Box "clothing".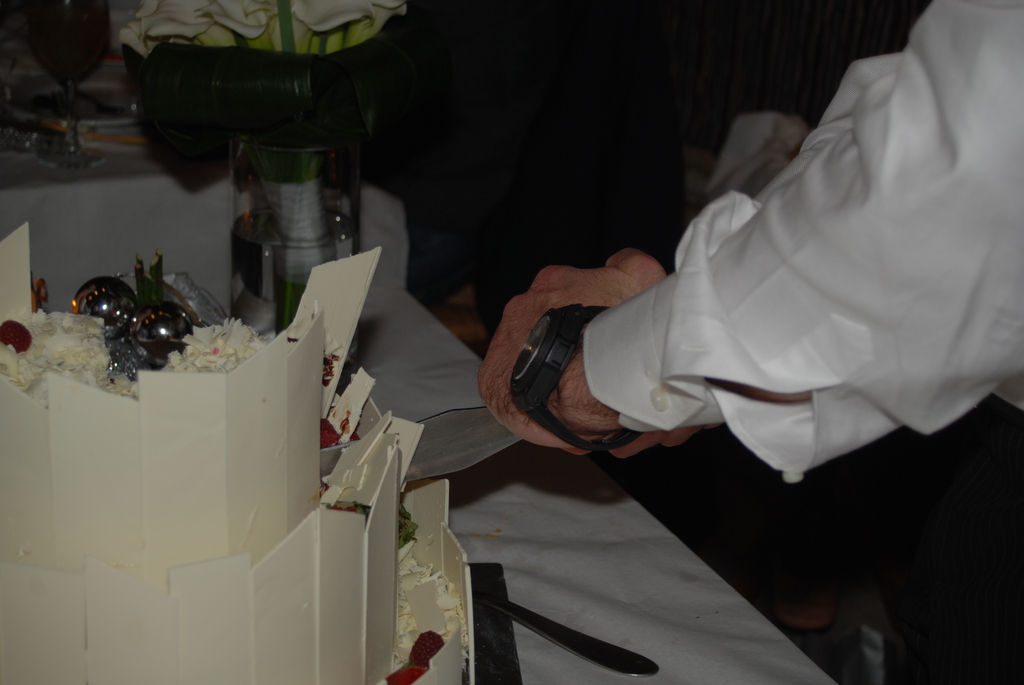
locate(586, 0, 1023, 482).
